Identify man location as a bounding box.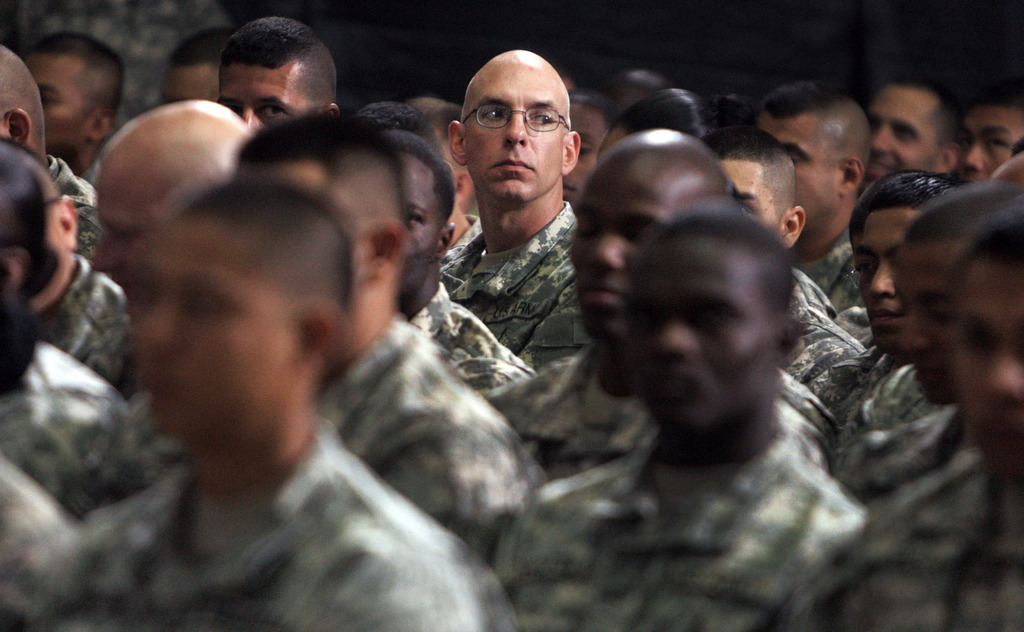
{"left": 844, "top": 176, "right": 1023, "bottom": 518}.
